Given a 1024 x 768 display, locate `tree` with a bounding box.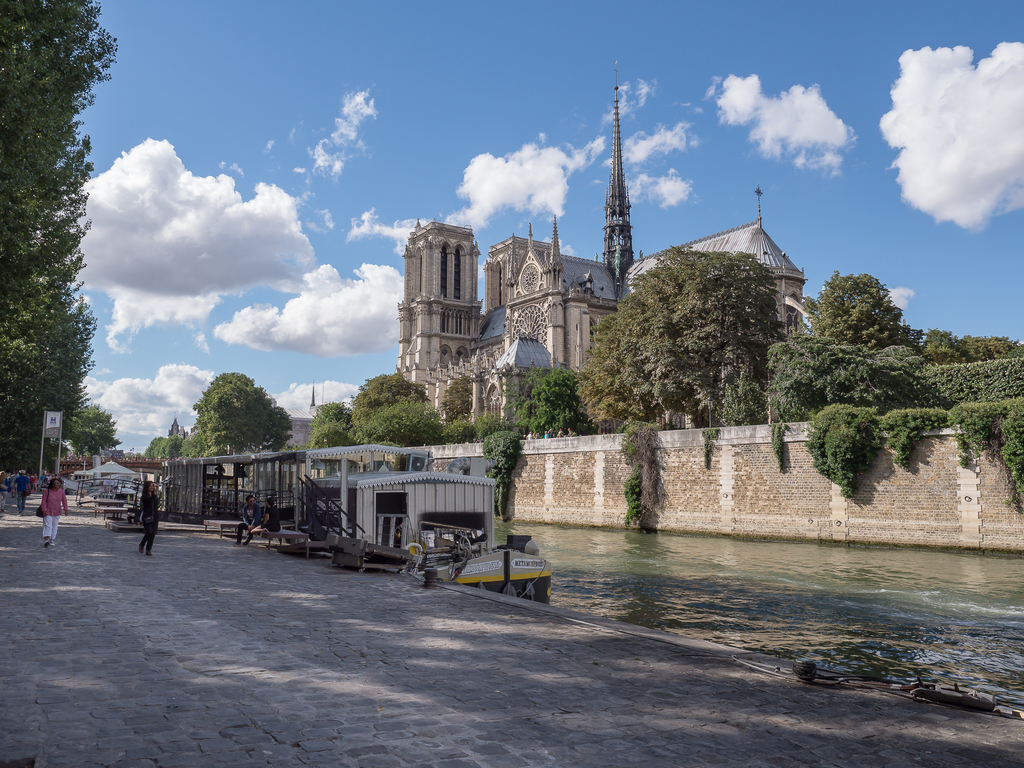
Located: bbox=(59, 401, 123, 467).
